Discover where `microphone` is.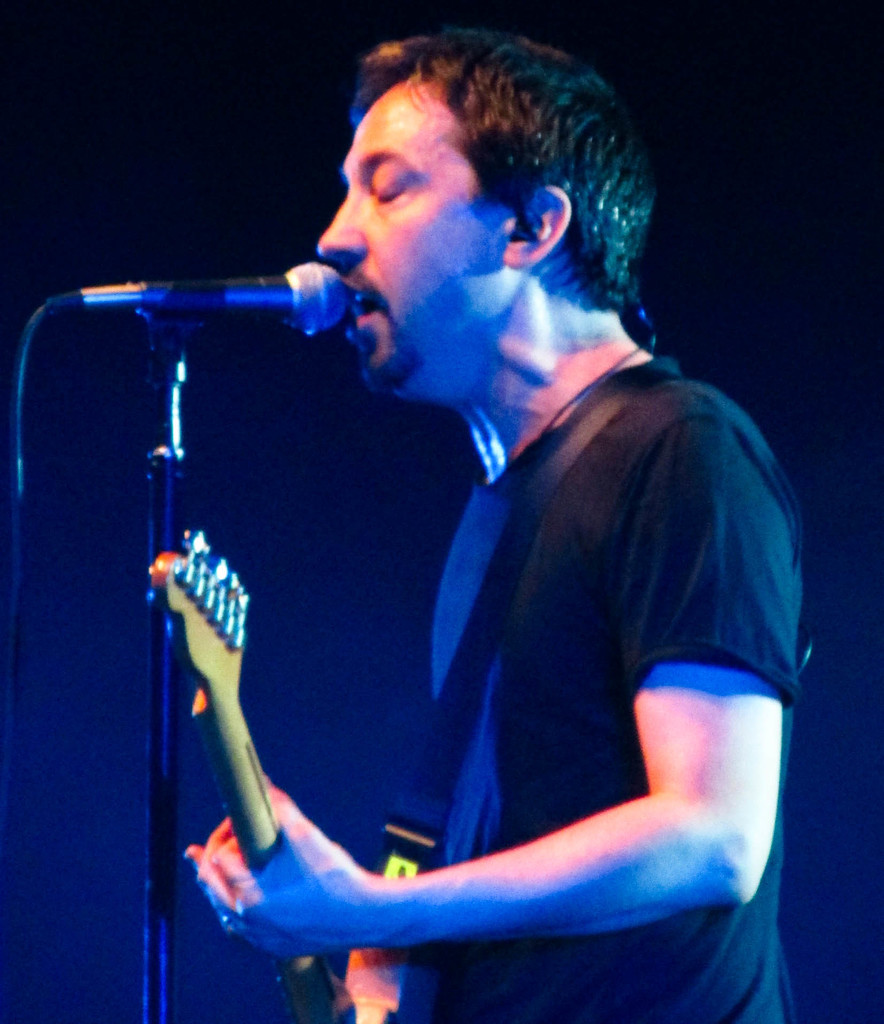
Discovered at left=35, top=253, right=348, bottom=353.
